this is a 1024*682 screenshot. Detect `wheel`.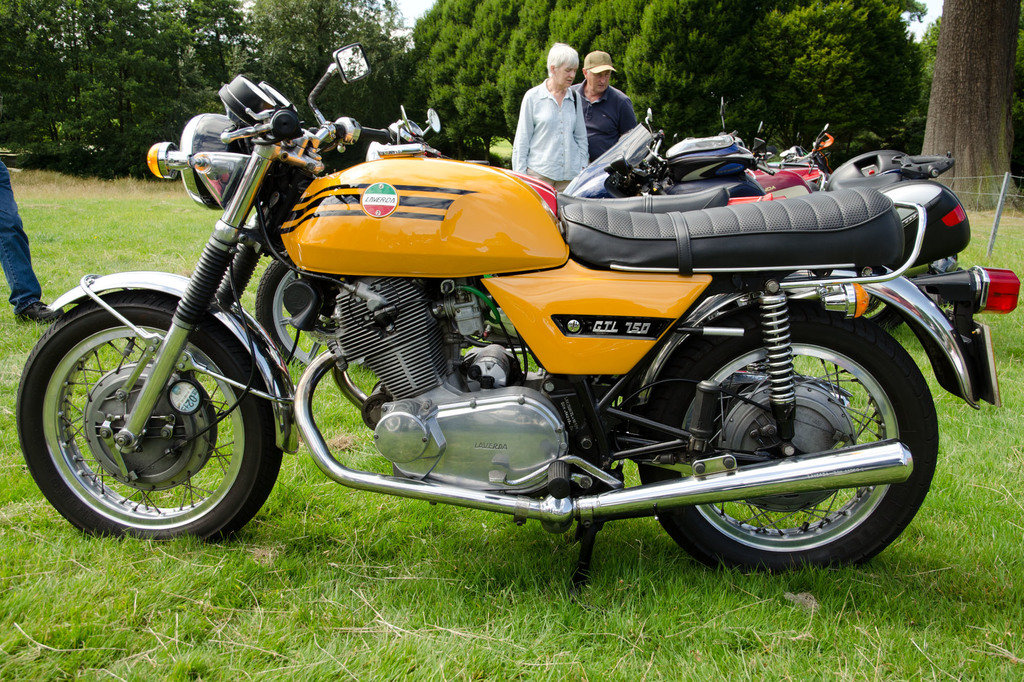
crop(478, 302, 522, 346).
